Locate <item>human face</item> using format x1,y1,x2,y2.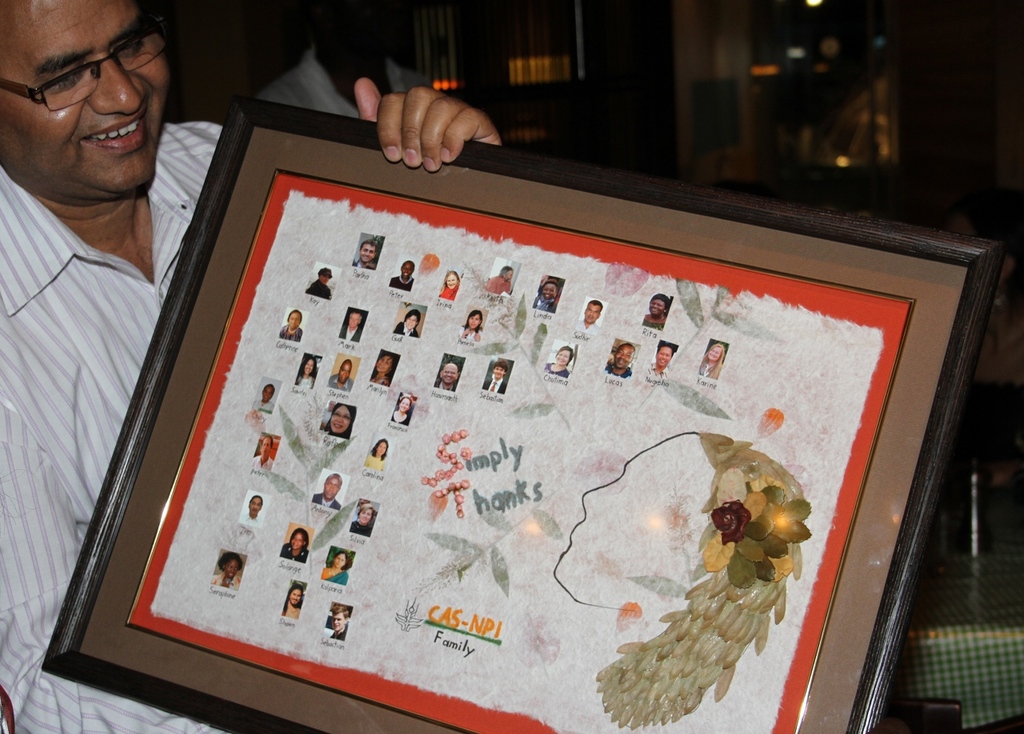
493,366,505,380.
